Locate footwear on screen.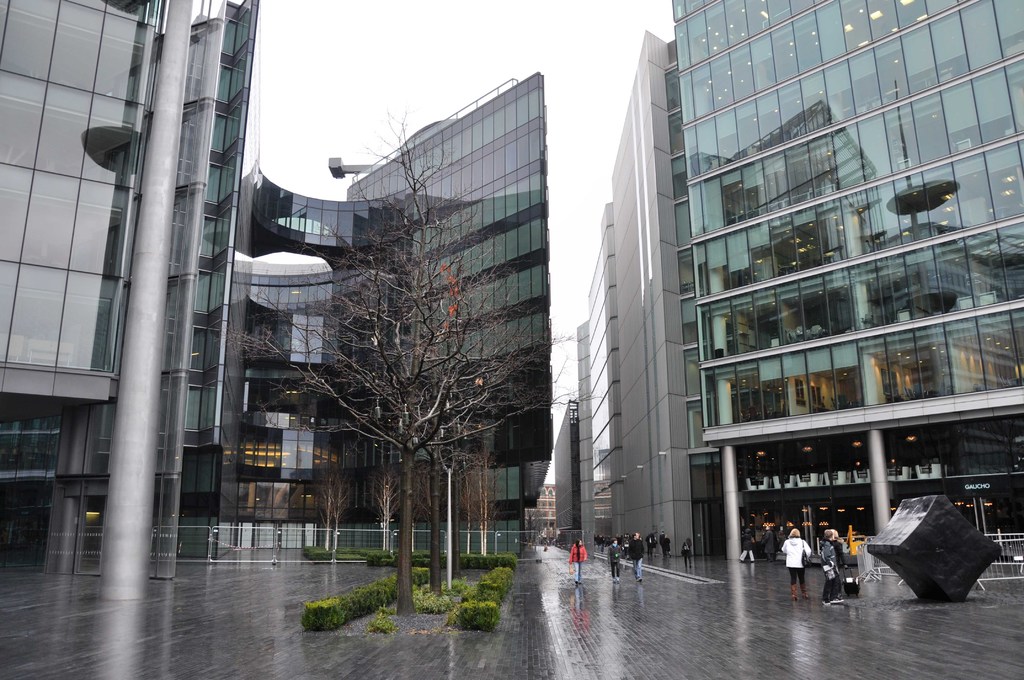
On screen at detection(832, 598, 843, 604).
